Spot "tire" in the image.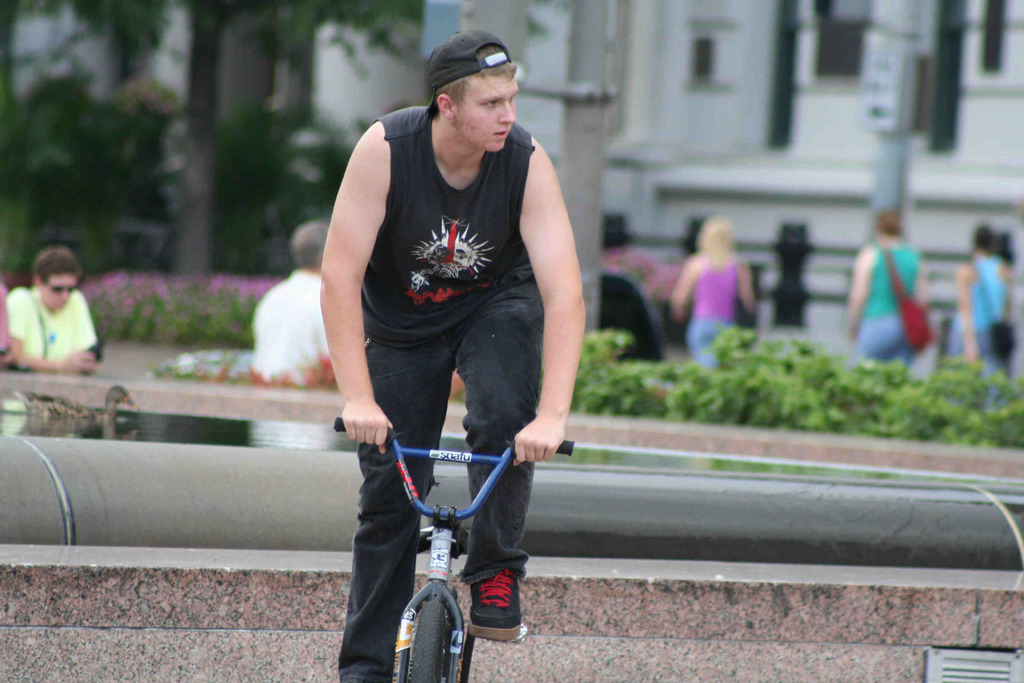
"tire" found at bbox(393, 591, 465, 672).
